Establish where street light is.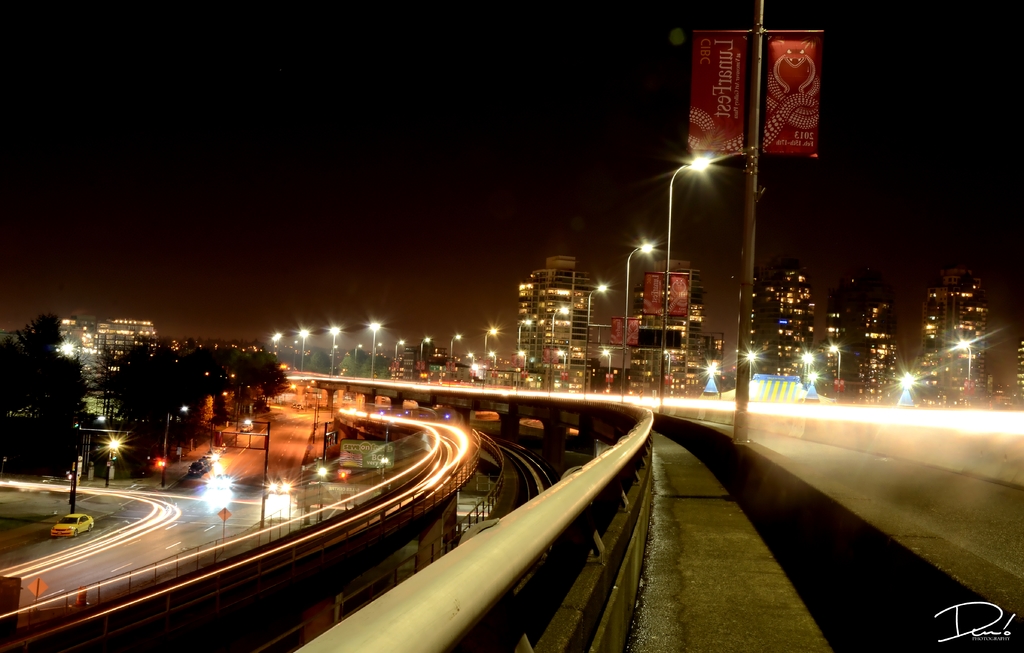
Established at {"left": 601, "top": 349, "right": 614, "bottom": 386}.
